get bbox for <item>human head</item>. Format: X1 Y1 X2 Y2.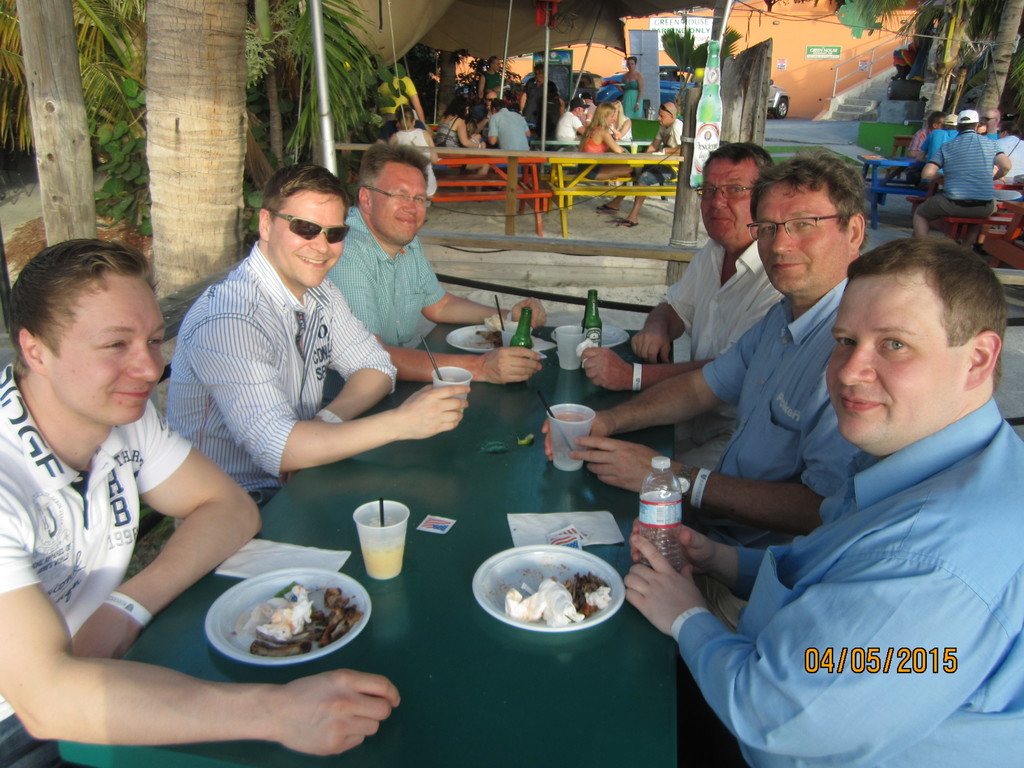
611 99 621 111.
